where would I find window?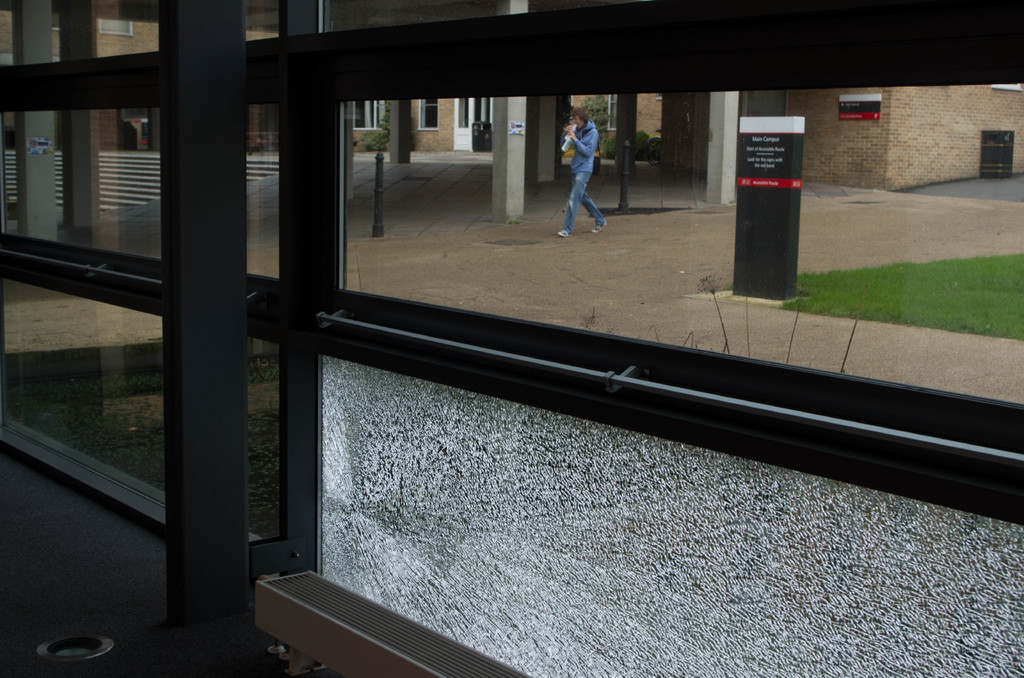
At 355,97,383,129.
